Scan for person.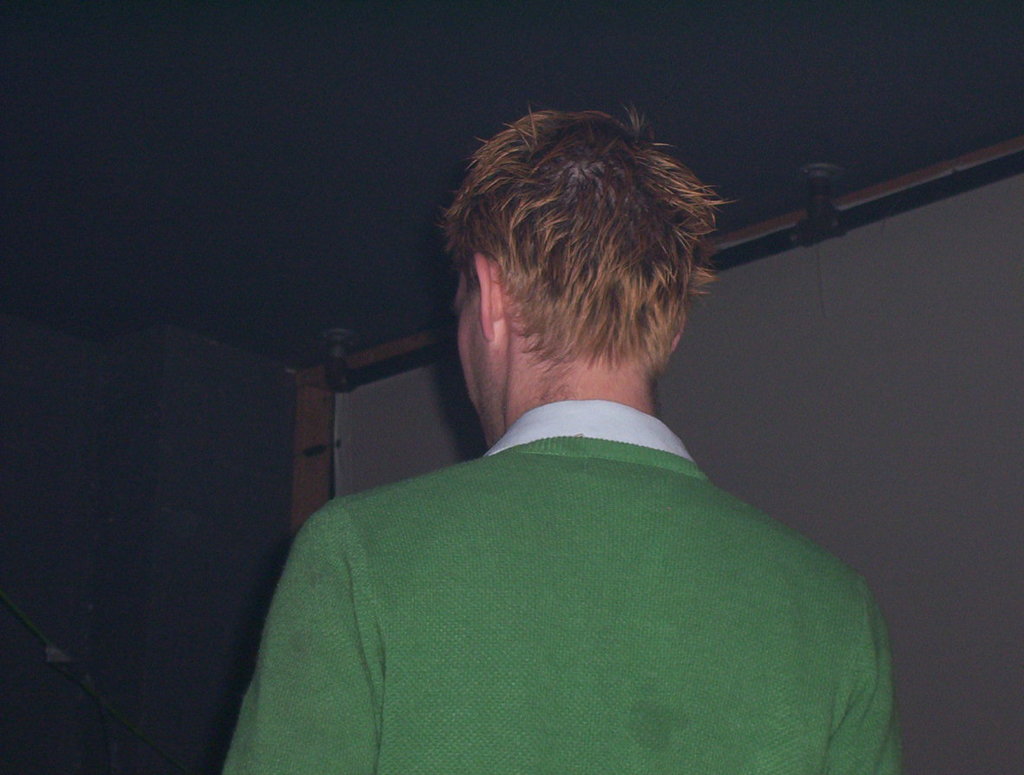
Scan result: {"x1": 225, "y1": 103, "x2": 906, "y2": 774}.
